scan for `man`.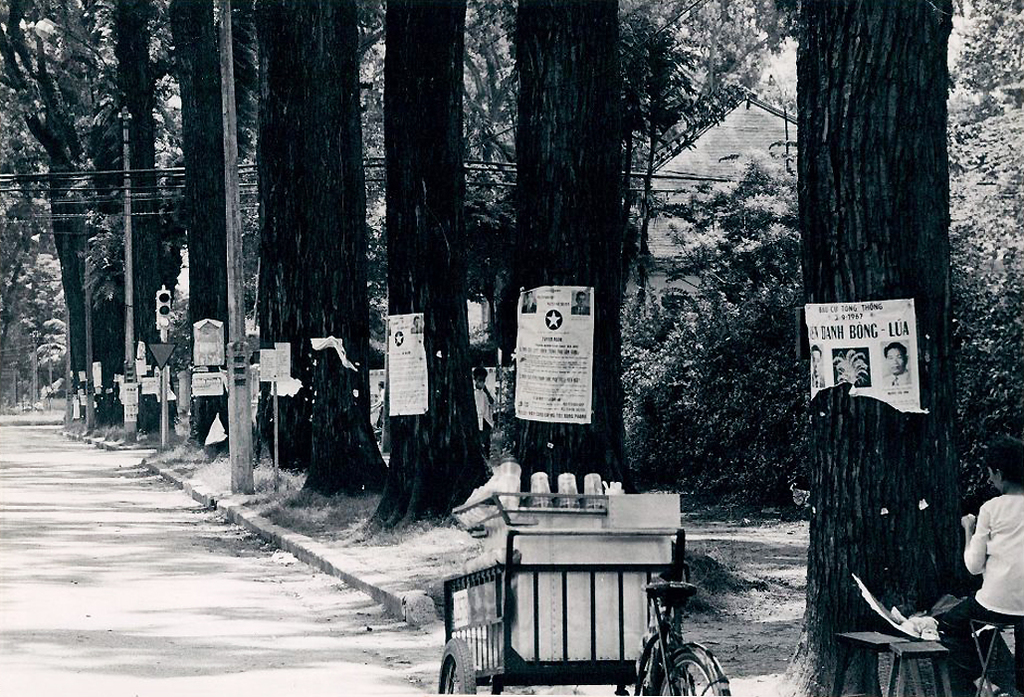
Scan result: box(882, 341, 910, 384).
